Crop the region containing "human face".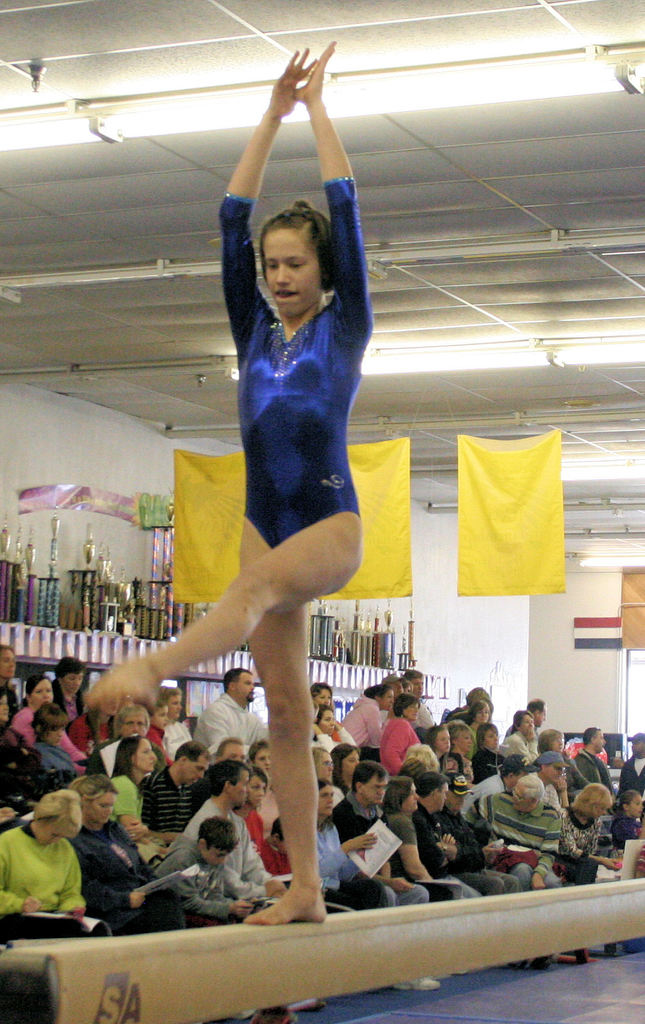
Crop region: left=593, top=726, right=604, bottom=751.
